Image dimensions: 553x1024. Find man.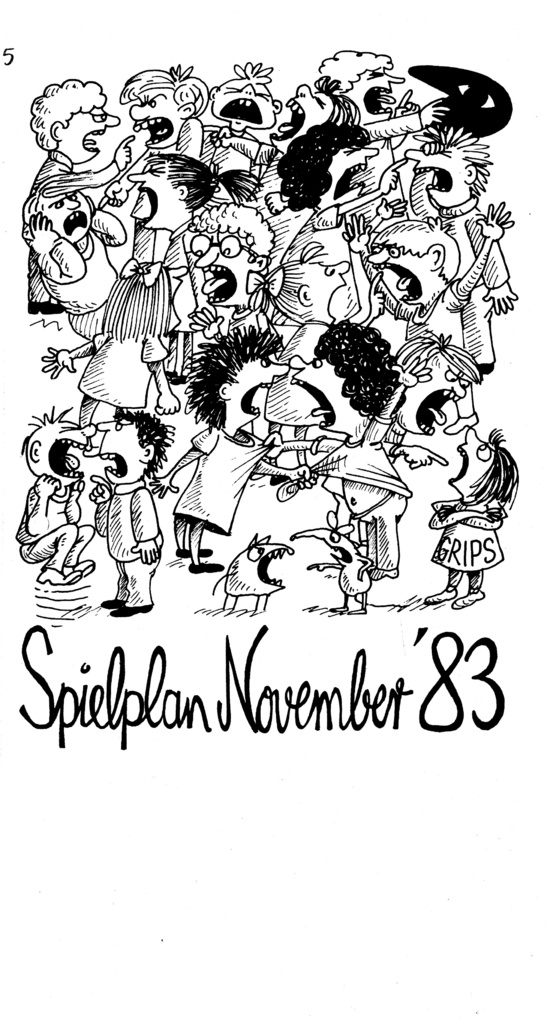
select_region(83, 413, 173, 612).
